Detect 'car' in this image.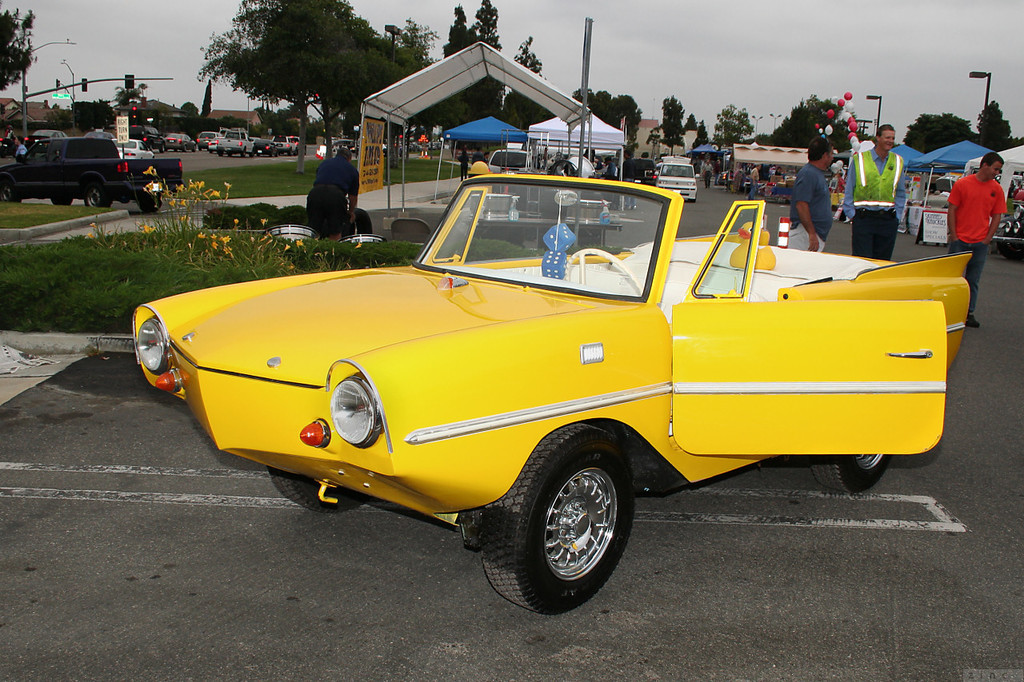
Detection: 490/151/535/175.
